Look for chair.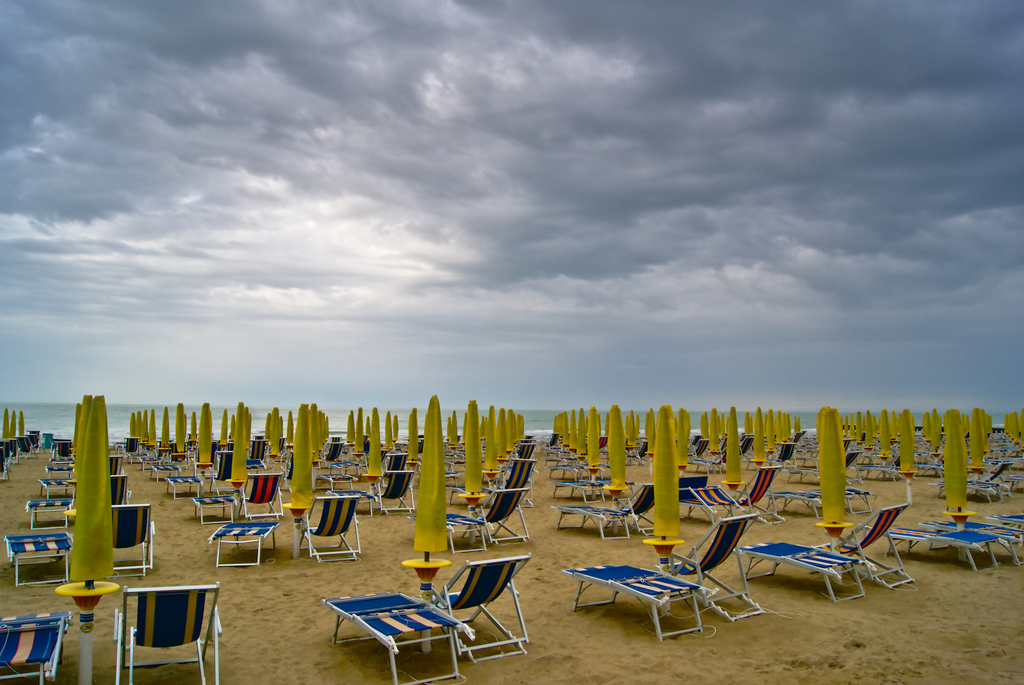
Found: 673, 479, 743, 517.
